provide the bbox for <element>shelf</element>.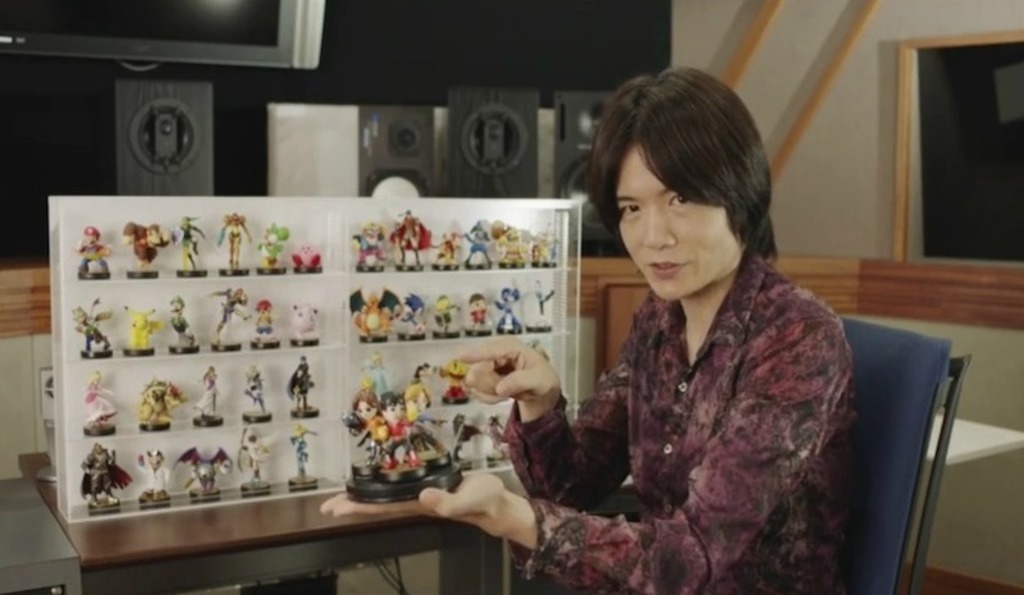
crop(355, 198, 563, 265).
